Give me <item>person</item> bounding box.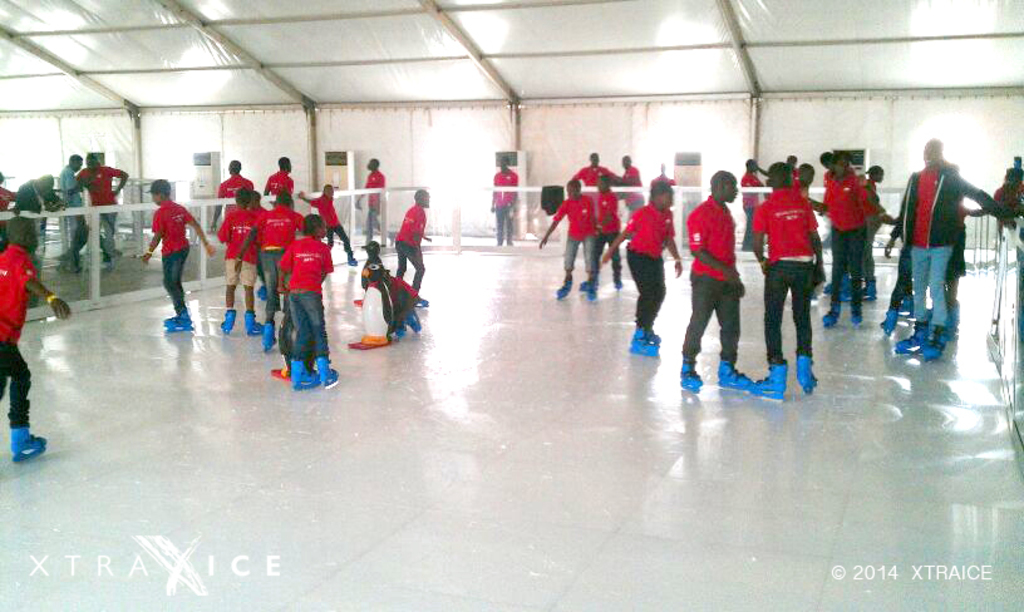
bbox=(817, 150, 876, 329).
